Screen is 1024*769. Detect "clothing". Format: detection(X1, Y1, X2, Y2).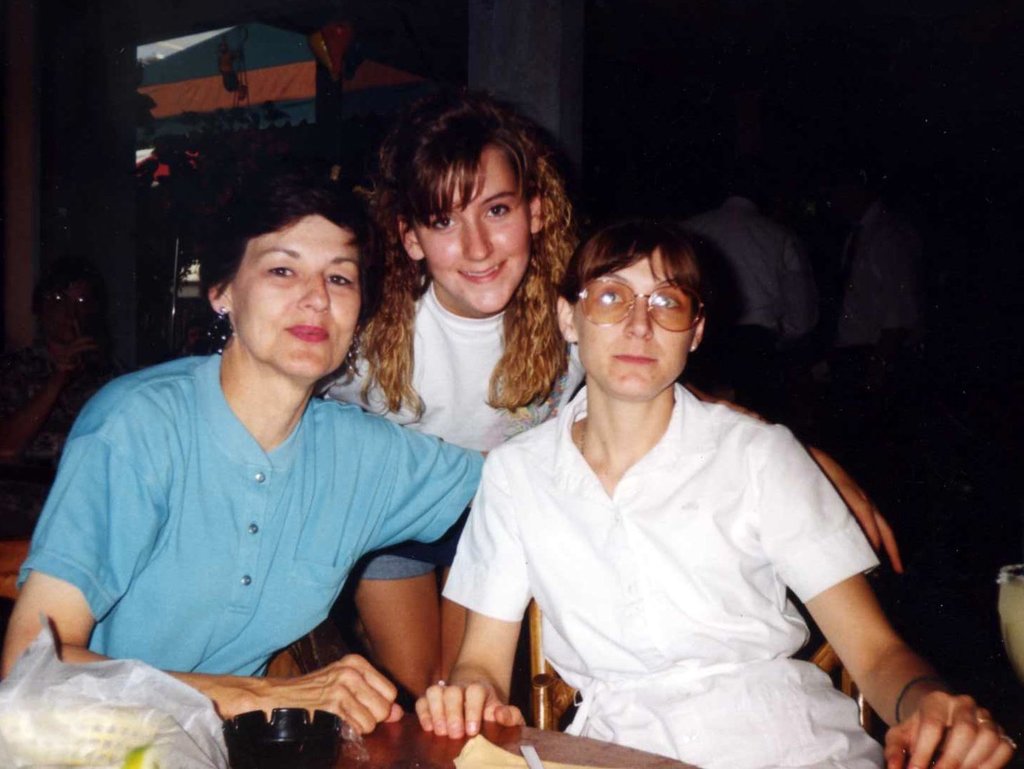
detection(678, 191, 810, 362).
